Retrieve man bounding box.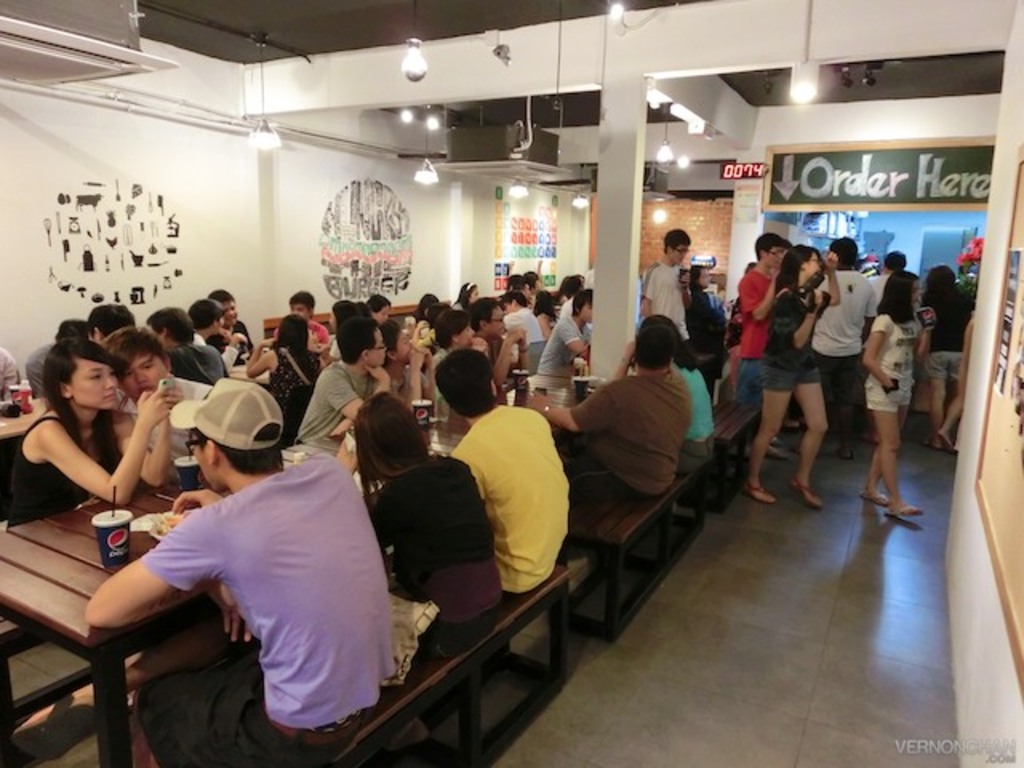
Bounding box: locate(722, 224, 795, 469).
